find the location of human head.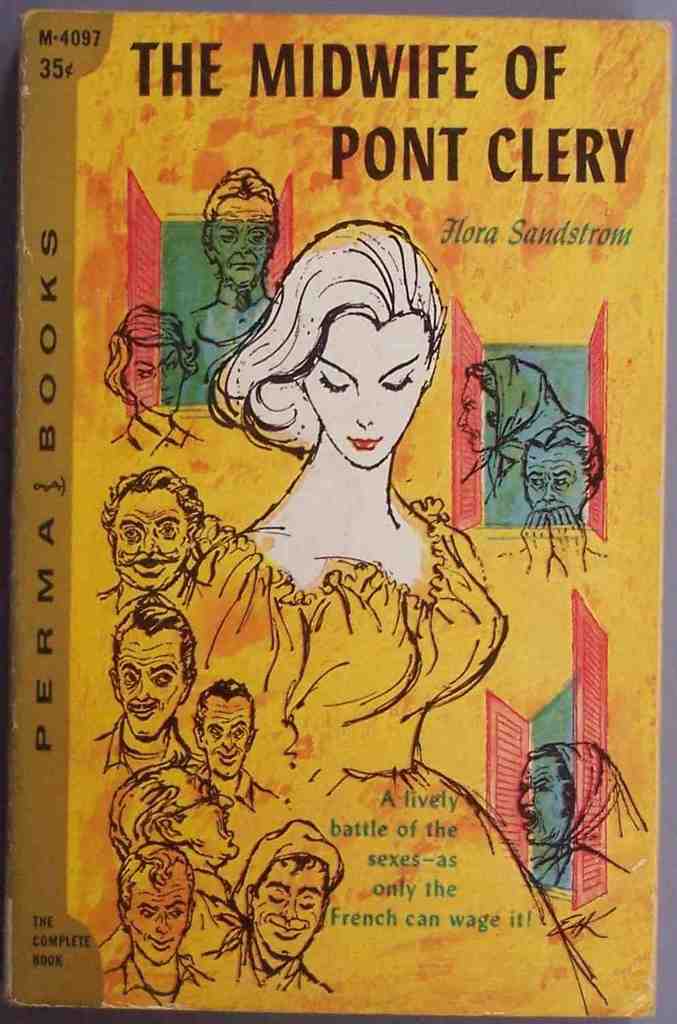
Location: box(101, 764, 247, 880).
